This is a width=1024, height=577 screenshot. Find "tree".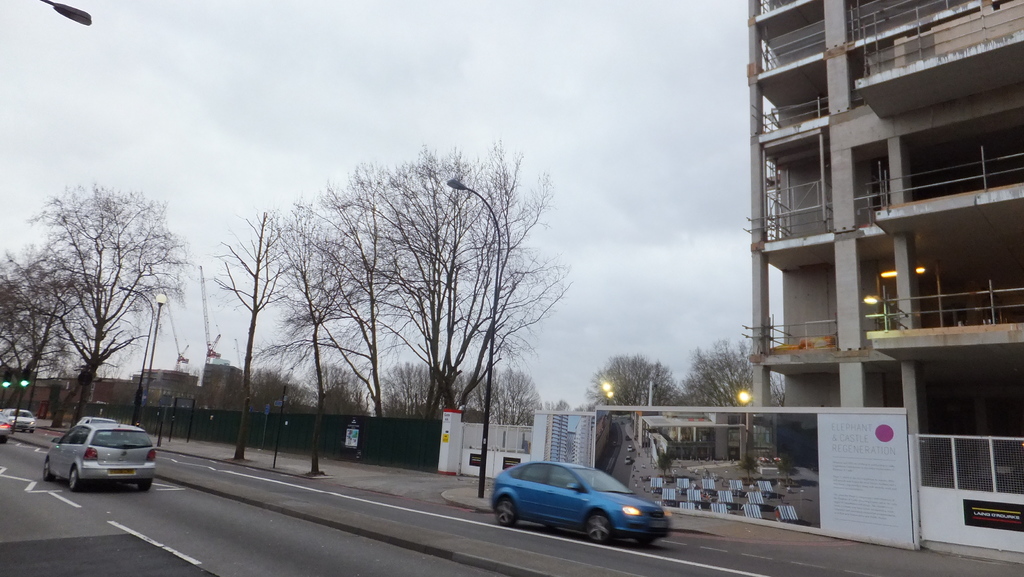
Bounding box: BBox(294, 165, 387, 420).
